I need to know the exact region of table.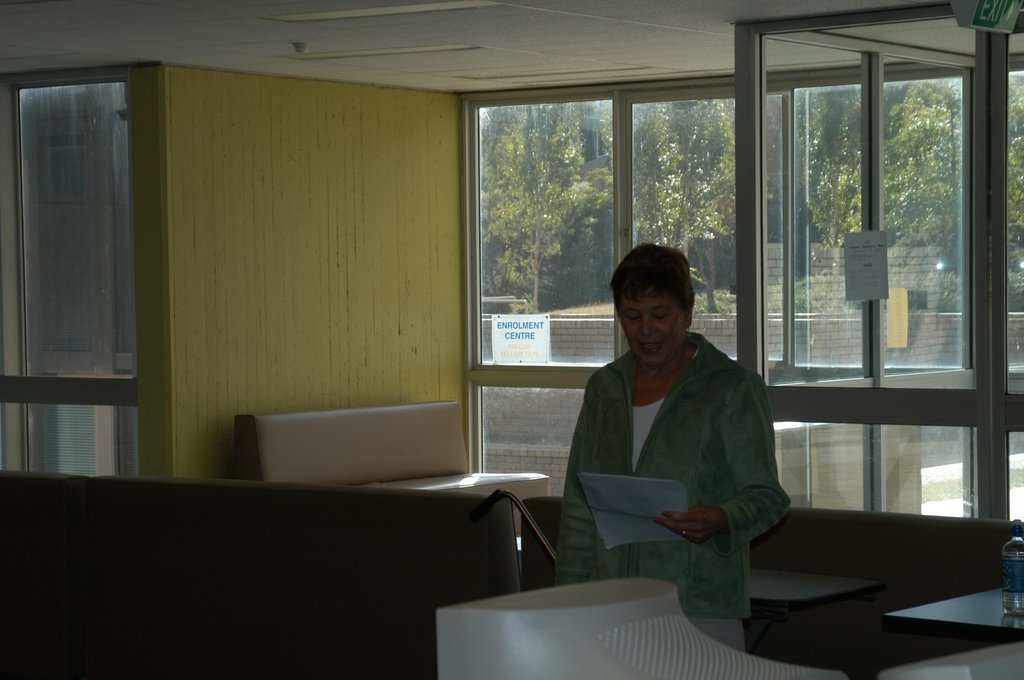
Region: 525,537,874,679.
